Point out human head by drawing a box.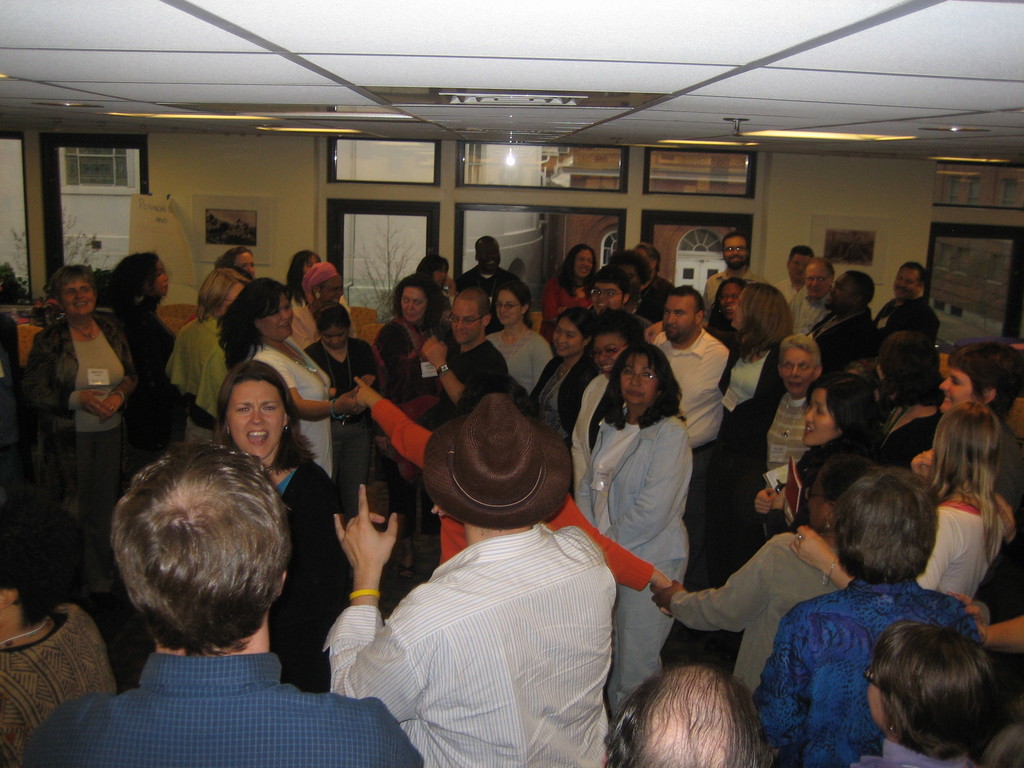
[x1=449, y1=285, x2=492, y2=346].
